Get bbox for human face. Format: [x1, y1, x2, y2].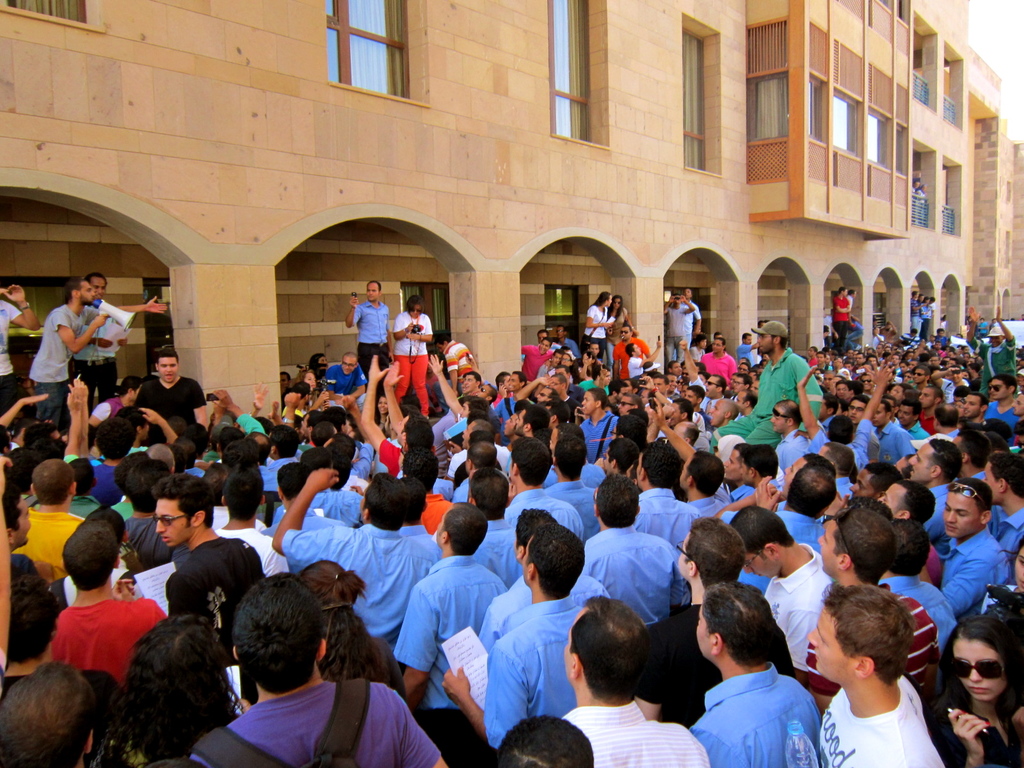
[81, 282, 95, 304].
